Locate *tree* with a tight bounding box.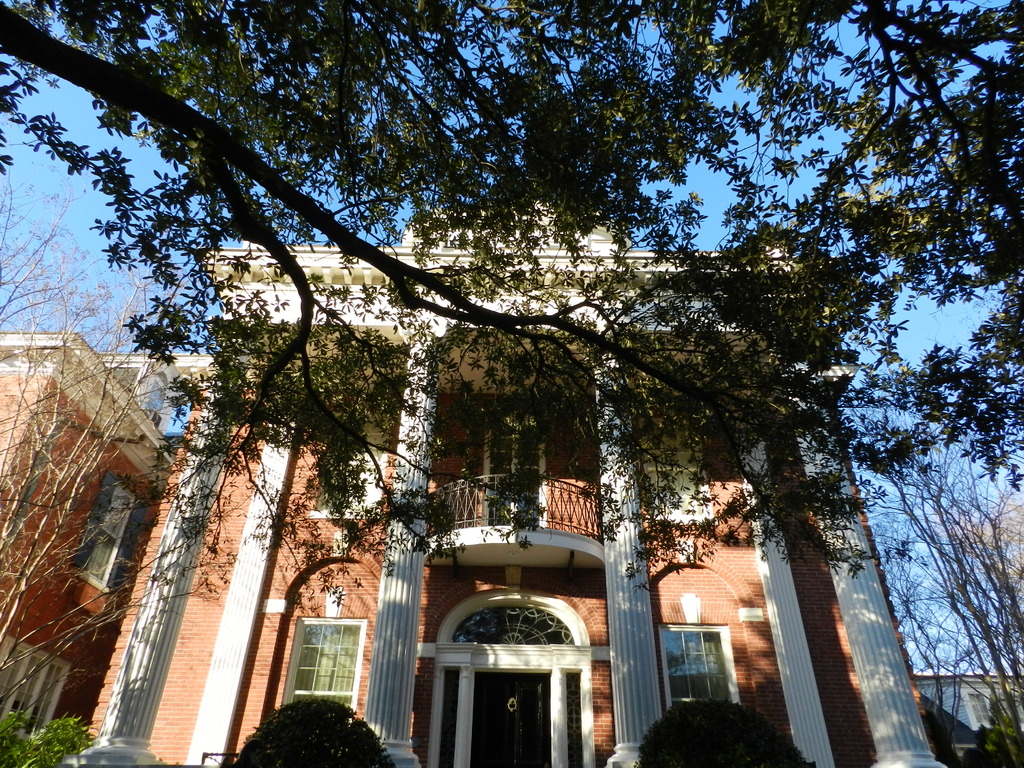
<bbox>0, 1, 1023, 627</bbox>.
